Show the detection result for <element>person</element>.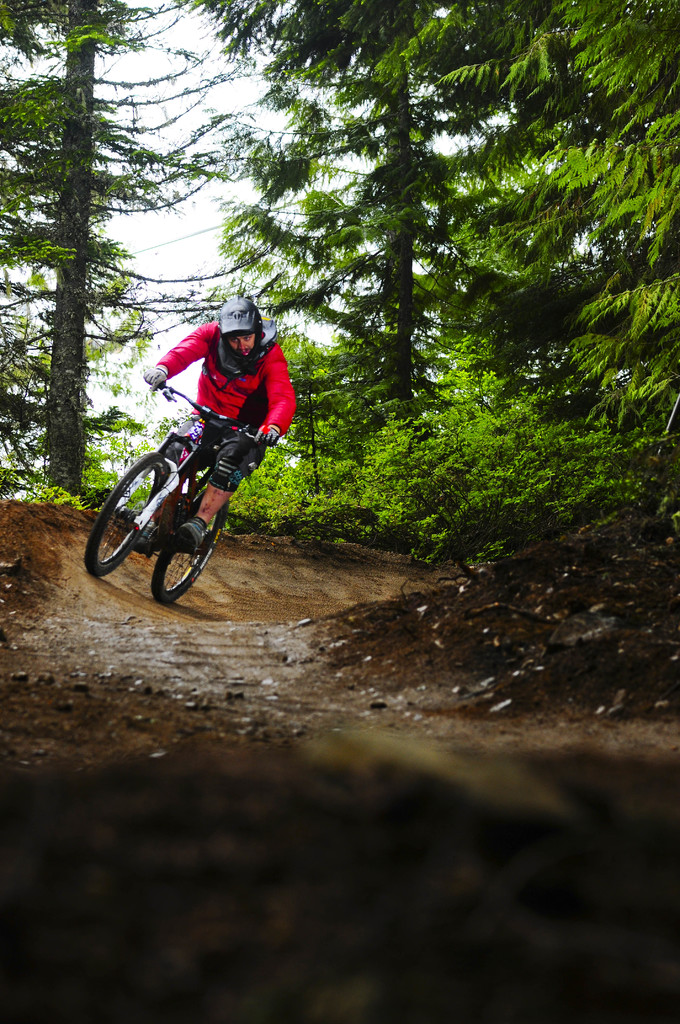
locate(137, 289, 291, 550).
